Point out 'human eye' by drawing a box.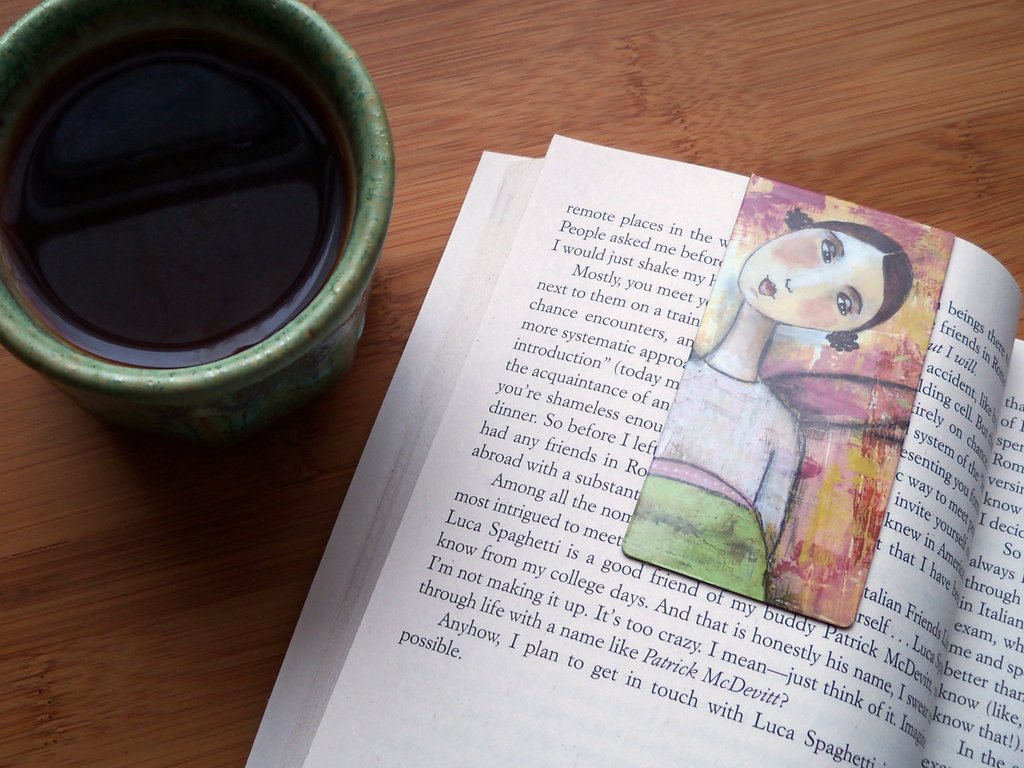
box(821, 238, 829, 262).
